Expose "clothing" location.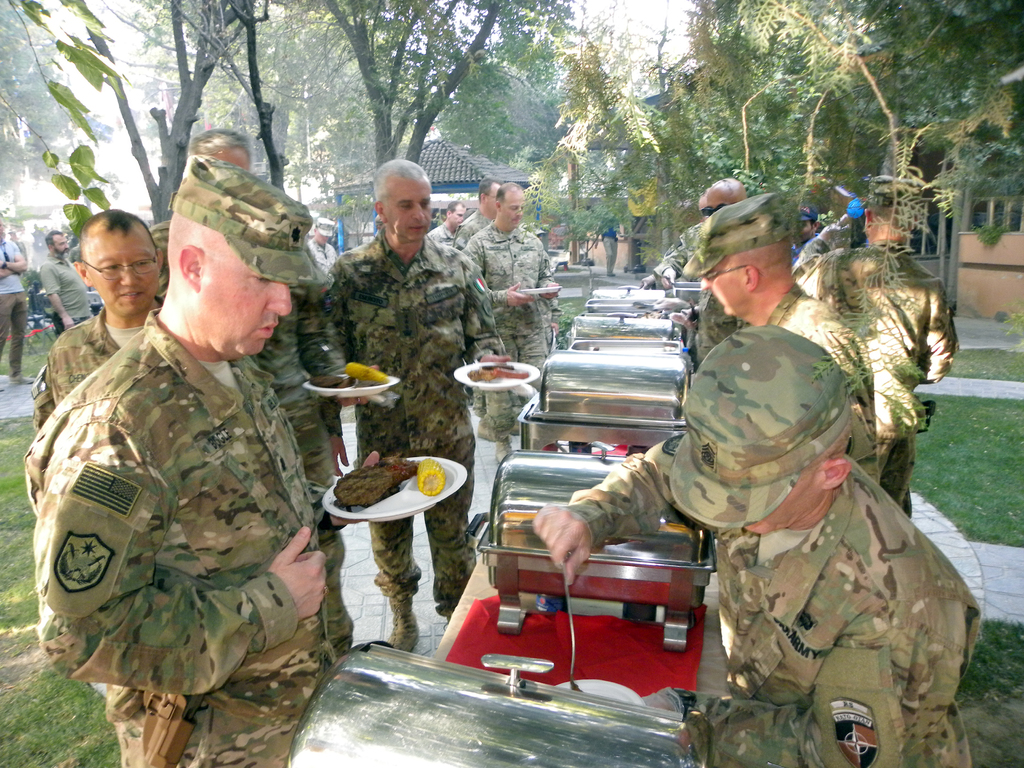
Exposed at Rect(613, 287, 963, 746).
